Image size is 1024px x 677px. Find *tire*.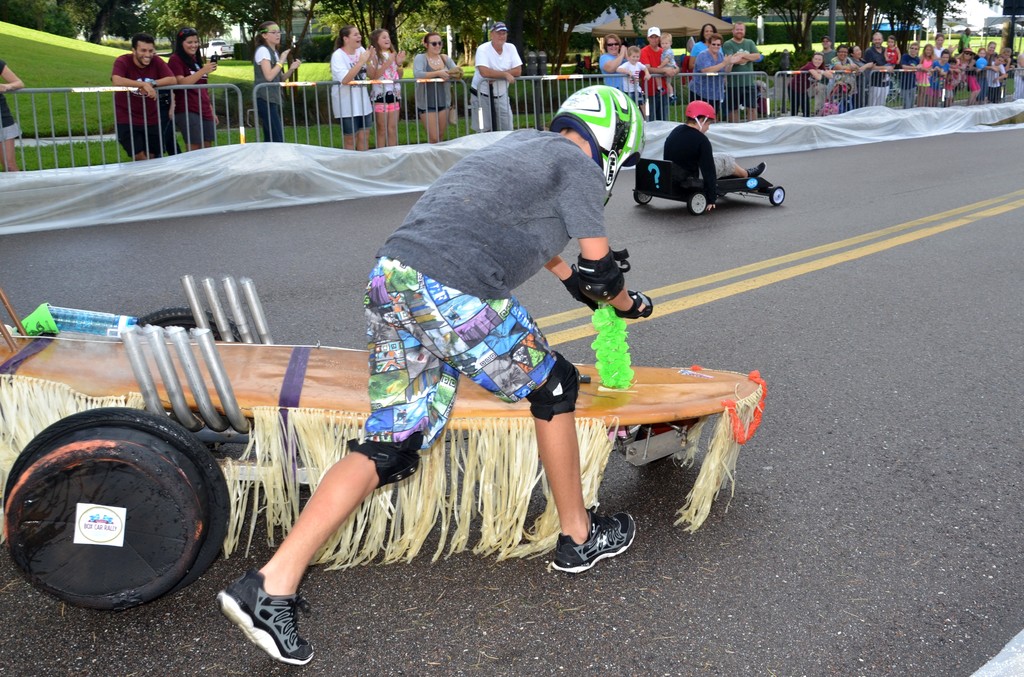
<region>769, 187, 785, 205</region>.
